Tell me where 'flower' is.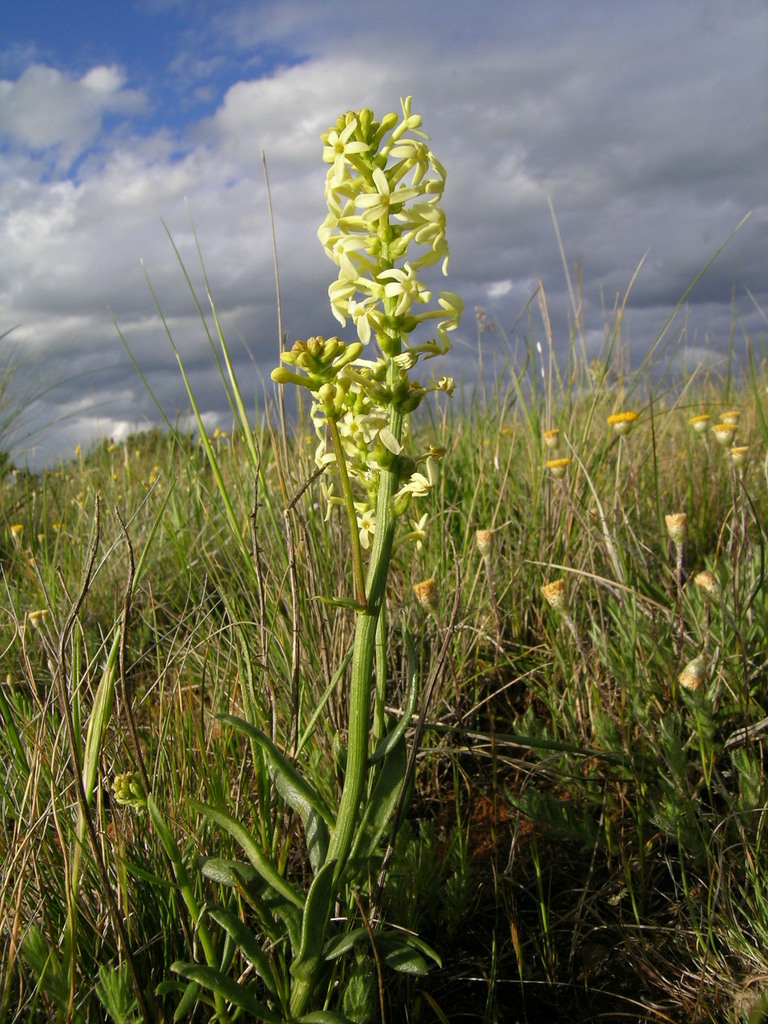
'flower' is at left=605, top=407, right=637, bottom=434.
